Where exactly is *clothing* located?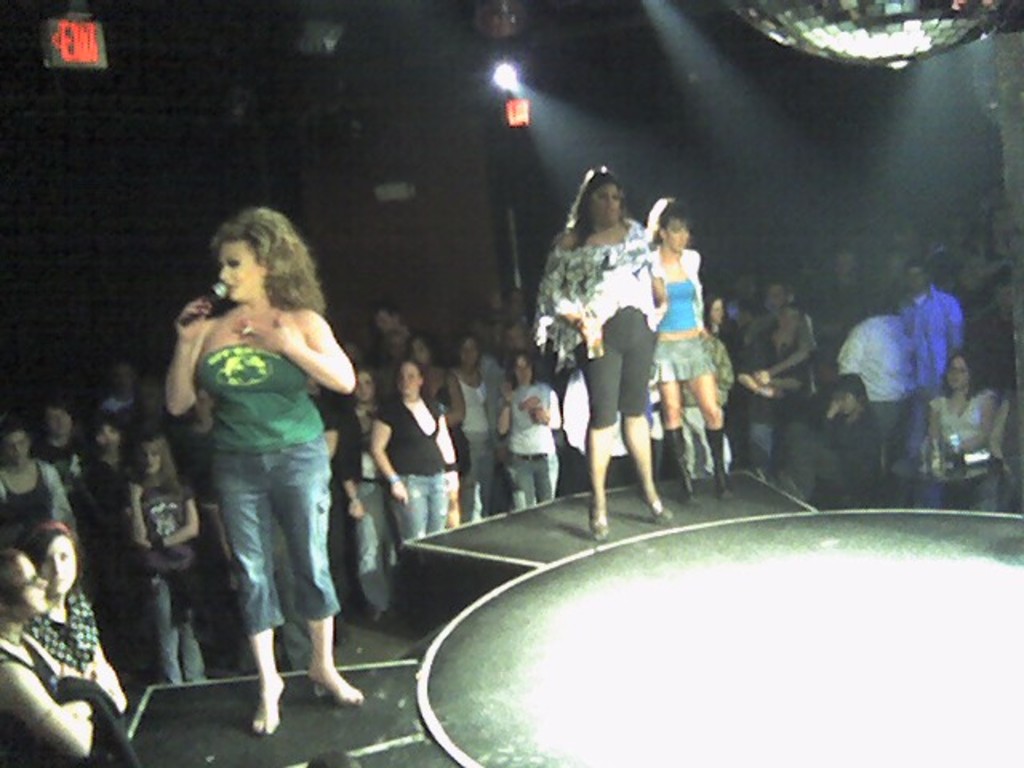
Its bounding box is bbox=(840, 322, 934, 472).
